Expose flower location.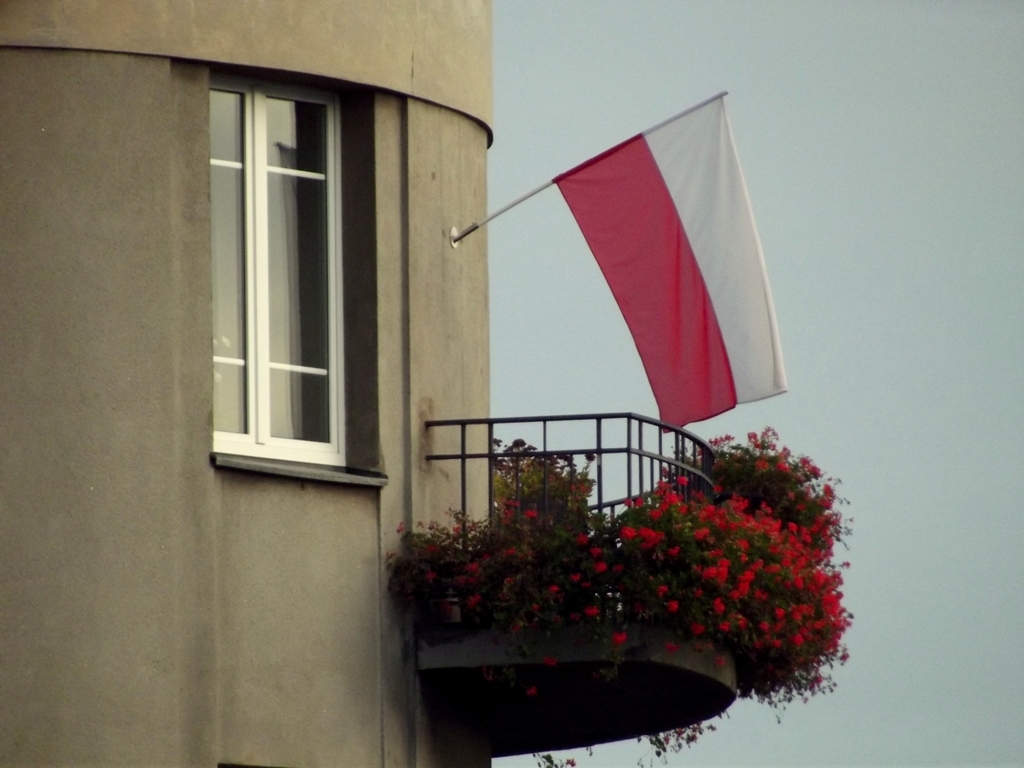
Exposed at Rect(521, 745, 564, 767).
